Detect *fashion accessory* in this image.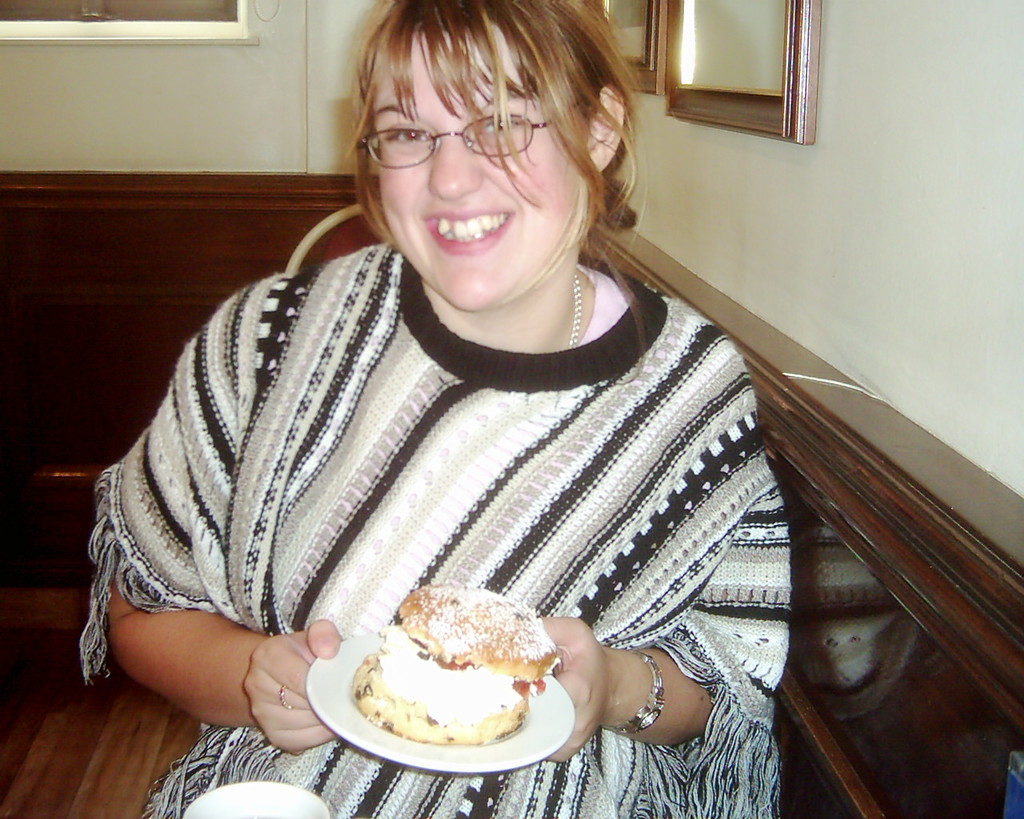
Detection: <box>277,685,293,713</box>.
